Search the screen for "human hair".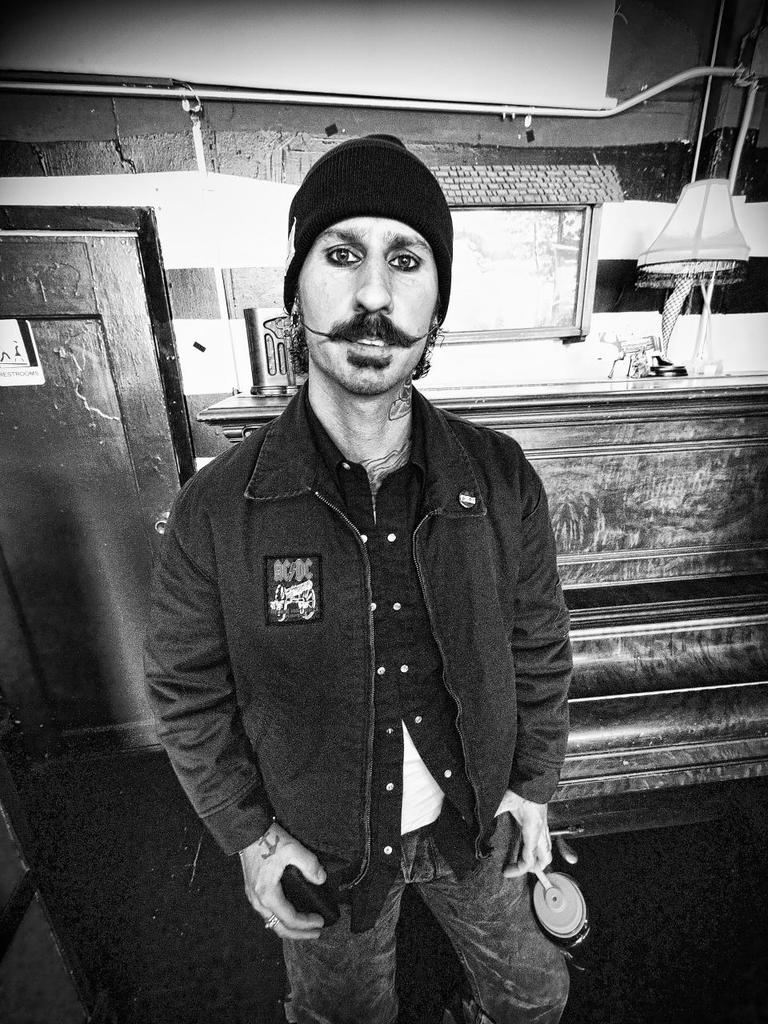
Found at Rect(288, 301, 442, 382).
